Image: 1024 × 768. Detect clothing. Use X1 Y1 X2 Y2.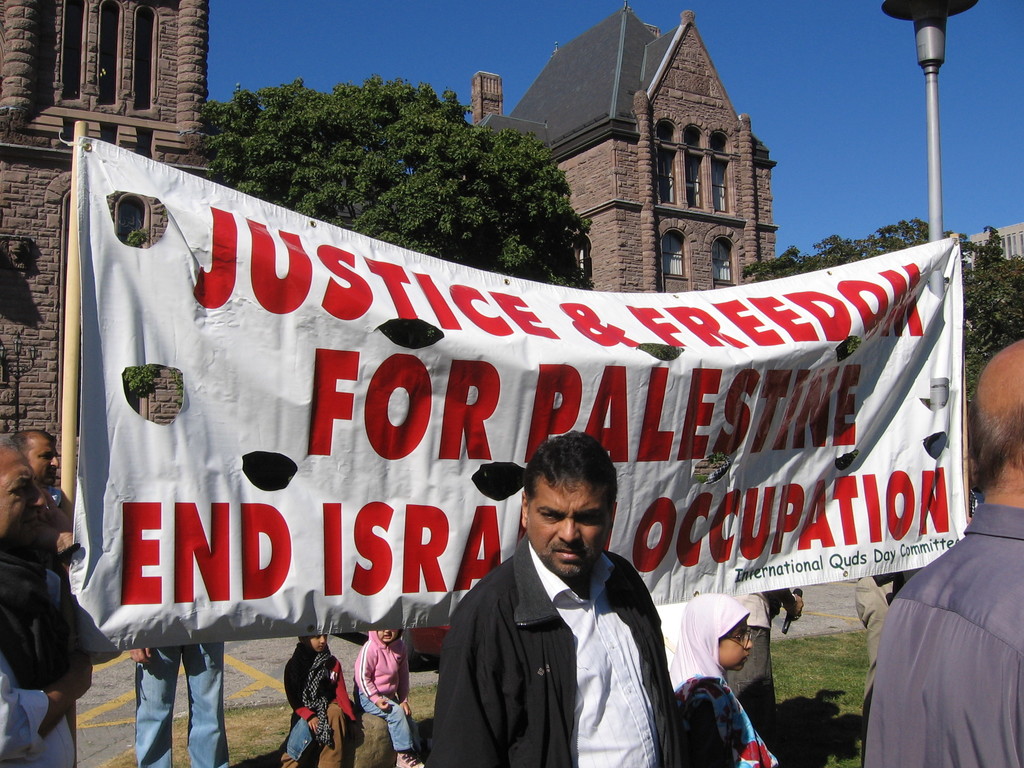
712 582 797 748.
